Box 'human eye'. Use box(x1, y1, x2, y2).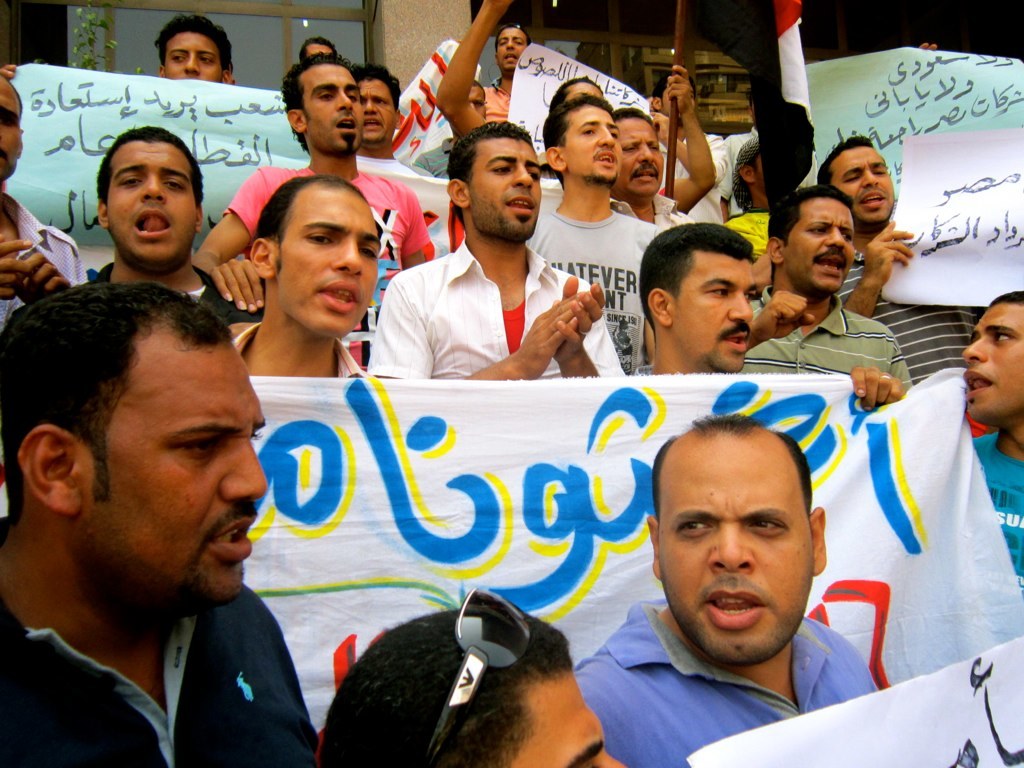
box(647, 142, 661, 150).
